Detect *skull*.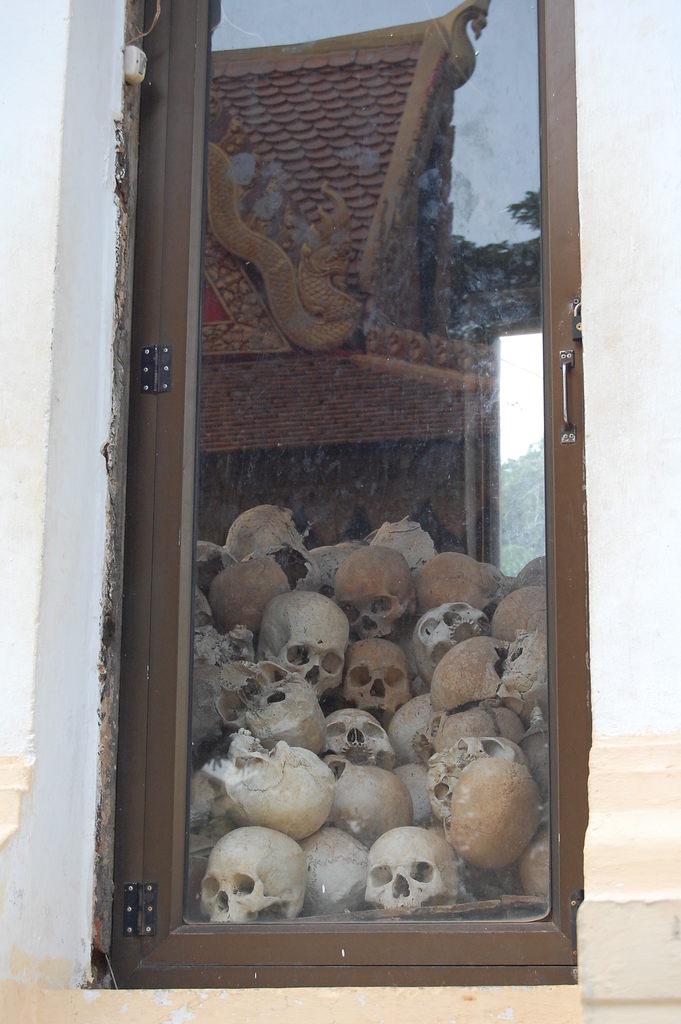
Detected at 327:544:414:647.
